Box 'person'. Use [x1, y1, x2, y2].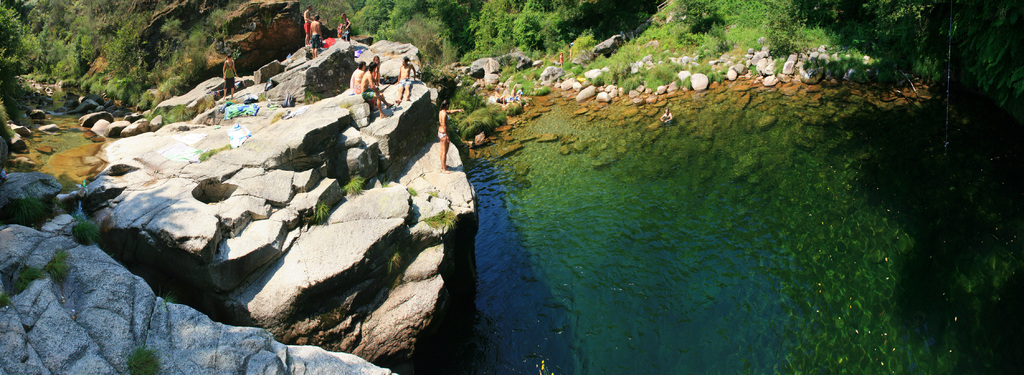
[438, 102, 461, 159].
